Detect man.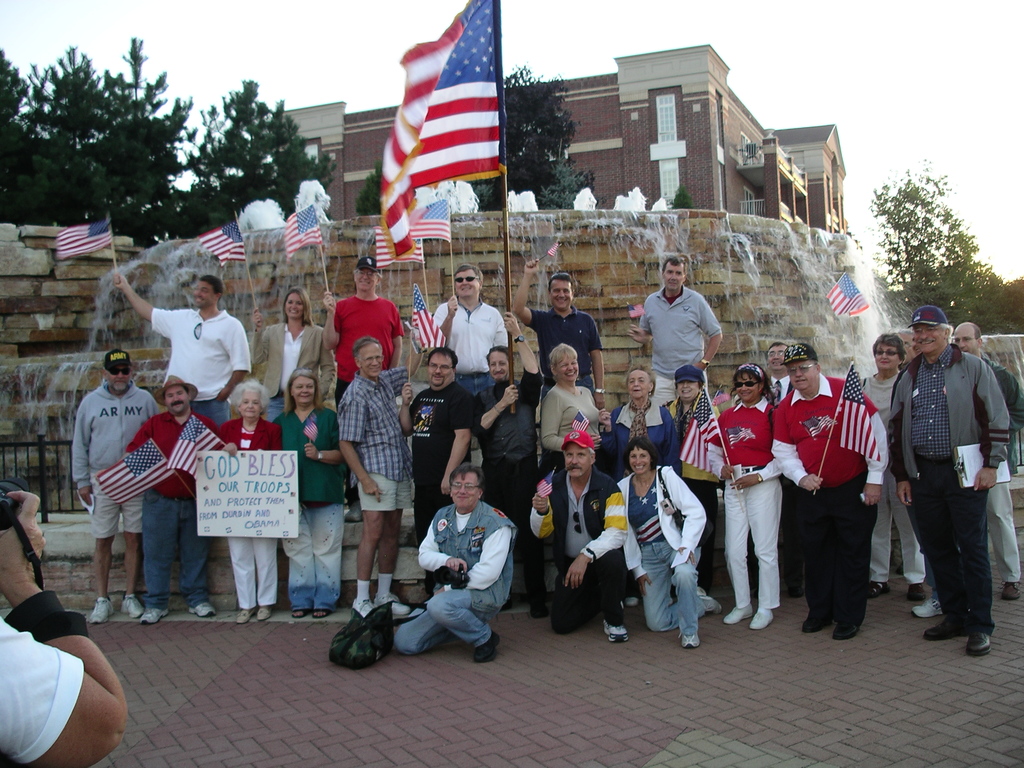
Detected at select_region(953, 315, 1023, 596).
